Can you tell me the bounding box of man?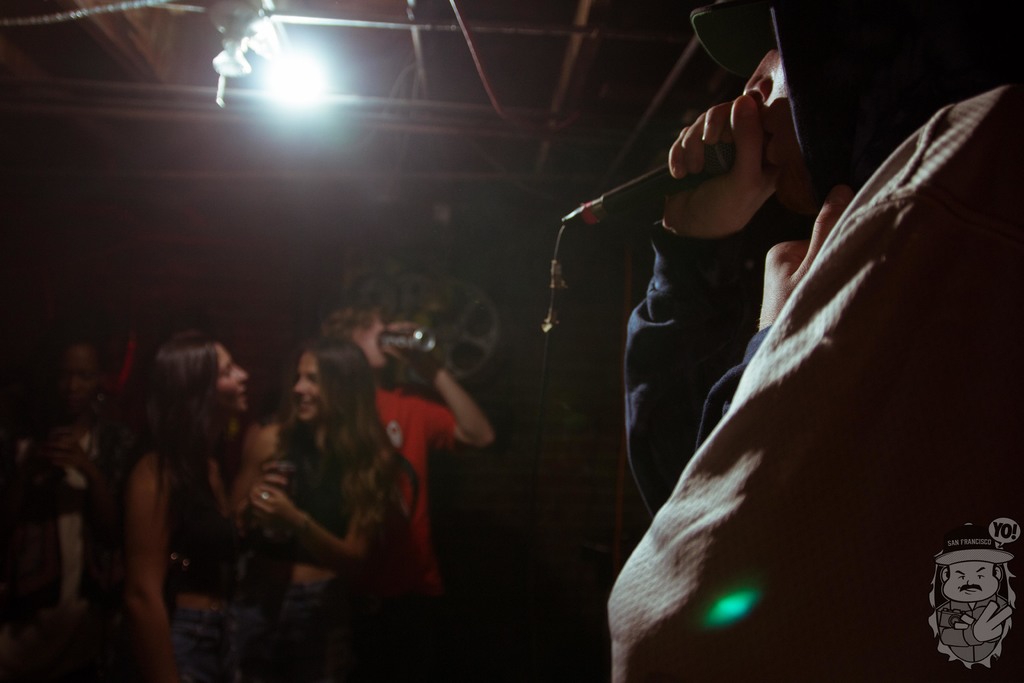
606 0 1023 682.
